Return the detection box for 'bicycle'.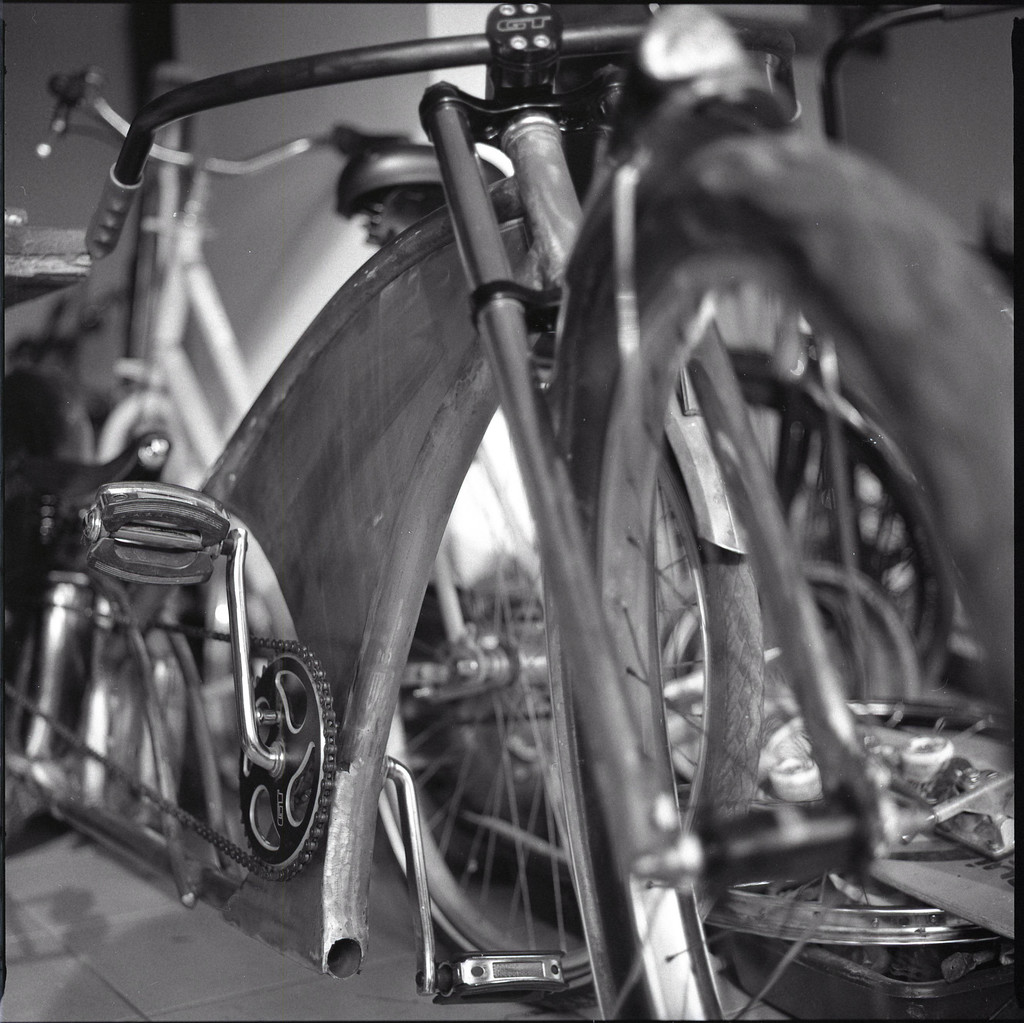
box(32, 73, 756, 1011).
